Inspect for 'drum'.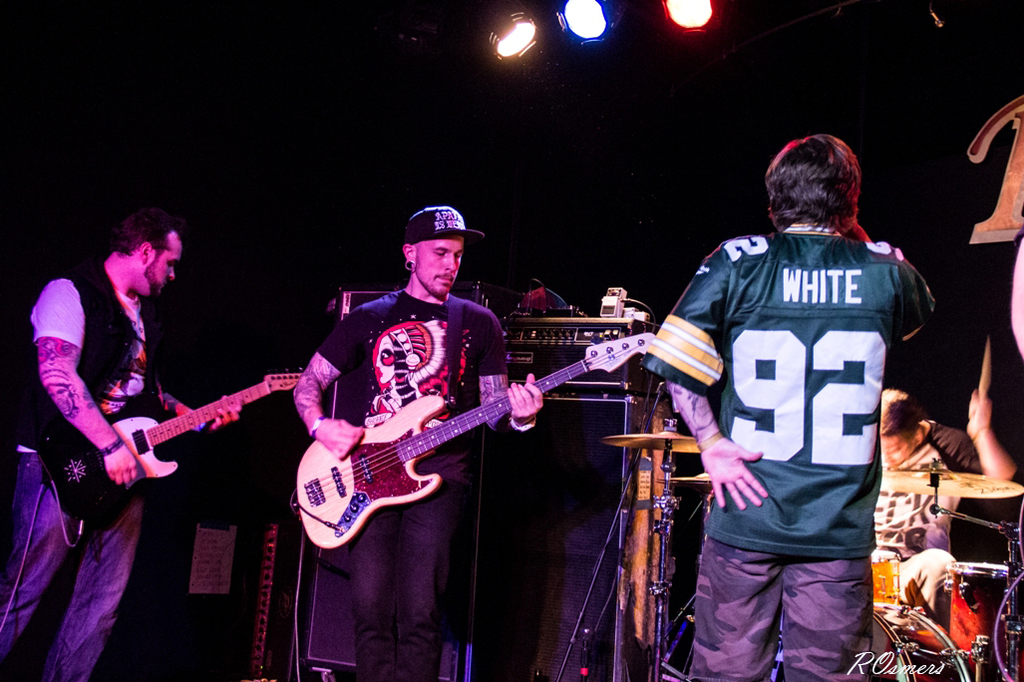
Inspection: region(777, 605, 972, 681).
